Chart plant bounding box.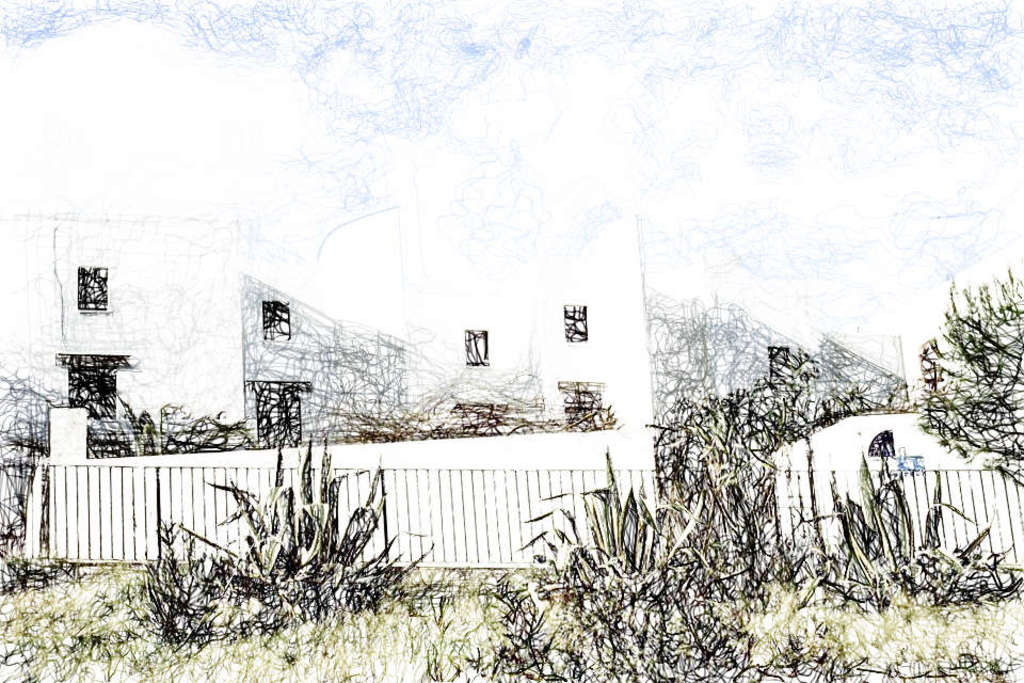
Charted: [left=204, top=419, right=434, bottom=631].
